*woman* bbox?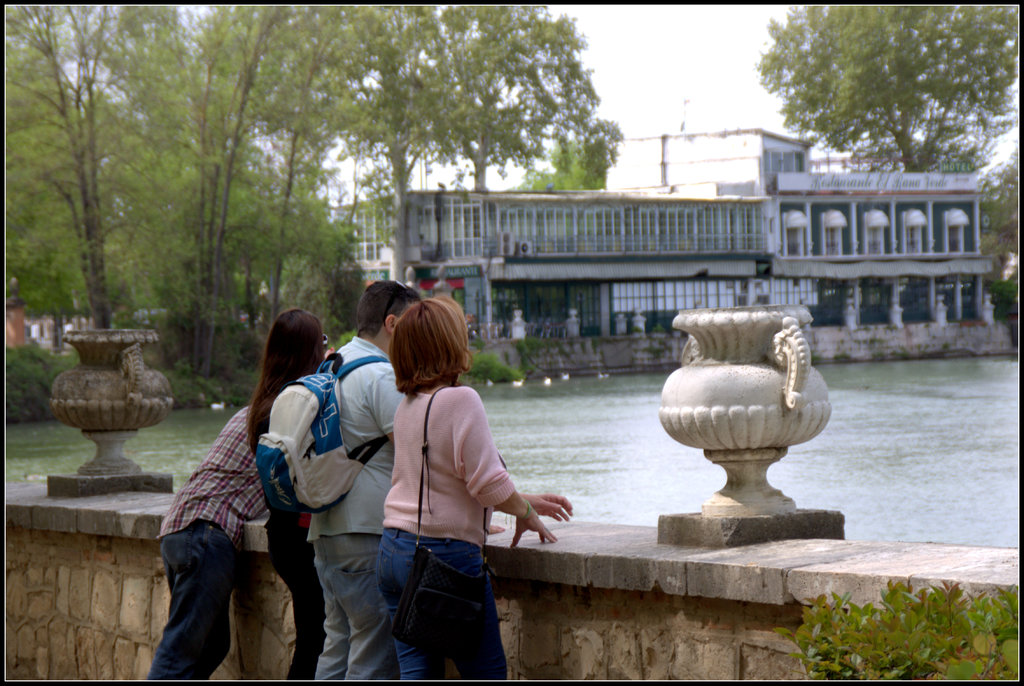
left=246, top=308, right=330, bottom=681
